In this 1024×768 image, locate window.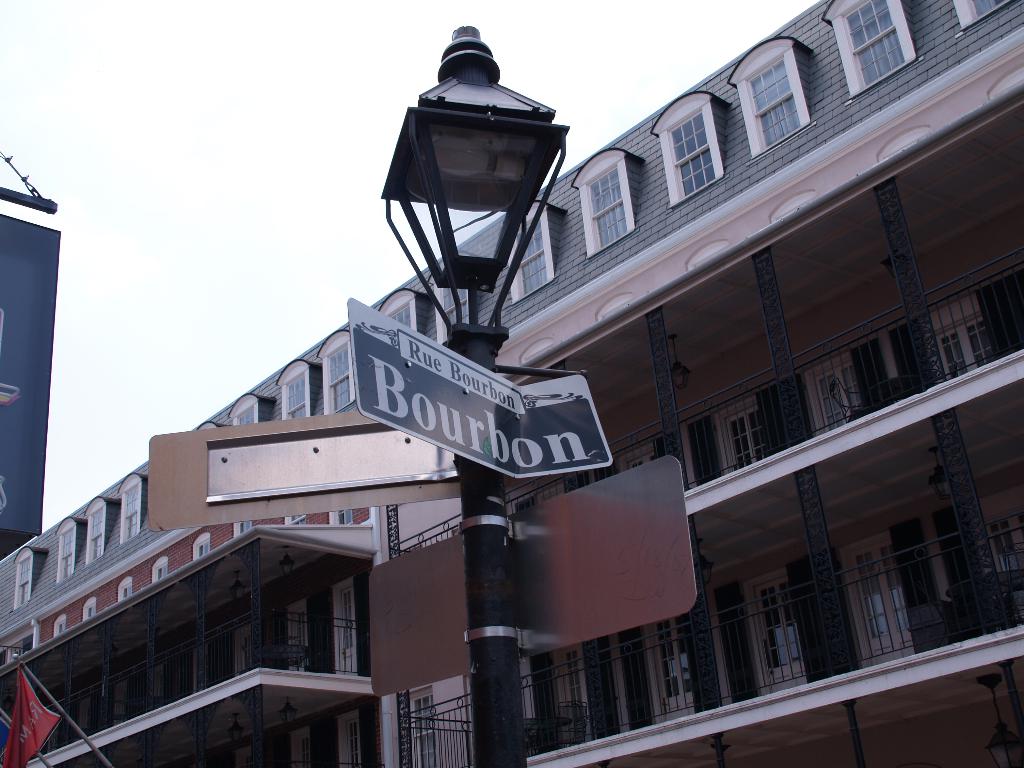
Bounding box: locate(818, 0, 922, 92).
